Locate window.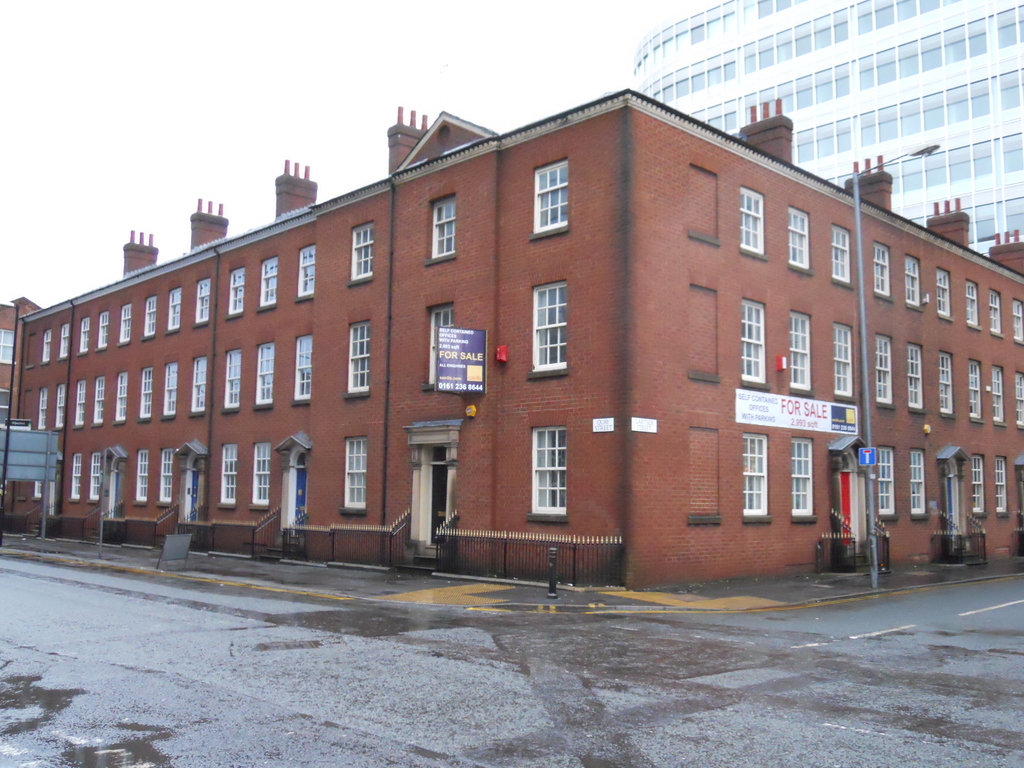
Bounding box: region(296, 244, 319, 306).
